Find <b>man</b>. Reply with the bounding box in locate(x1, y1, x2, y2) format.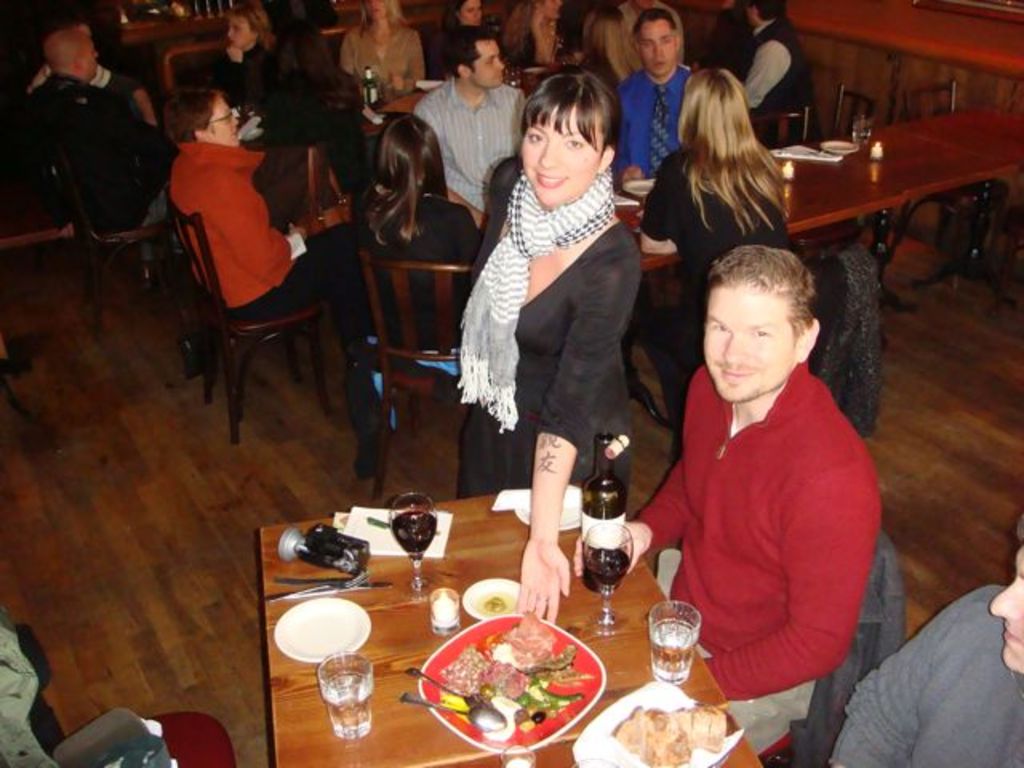
locate(741, 0, 824, 144).
